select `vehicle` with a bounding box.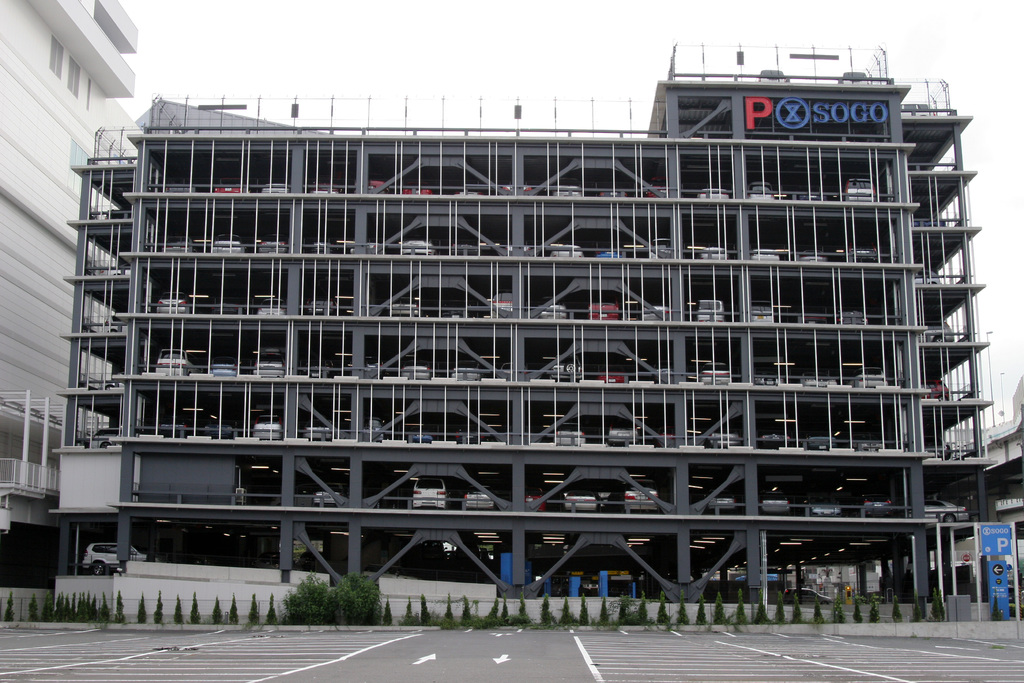
box=[362, 358, 383, 377].
